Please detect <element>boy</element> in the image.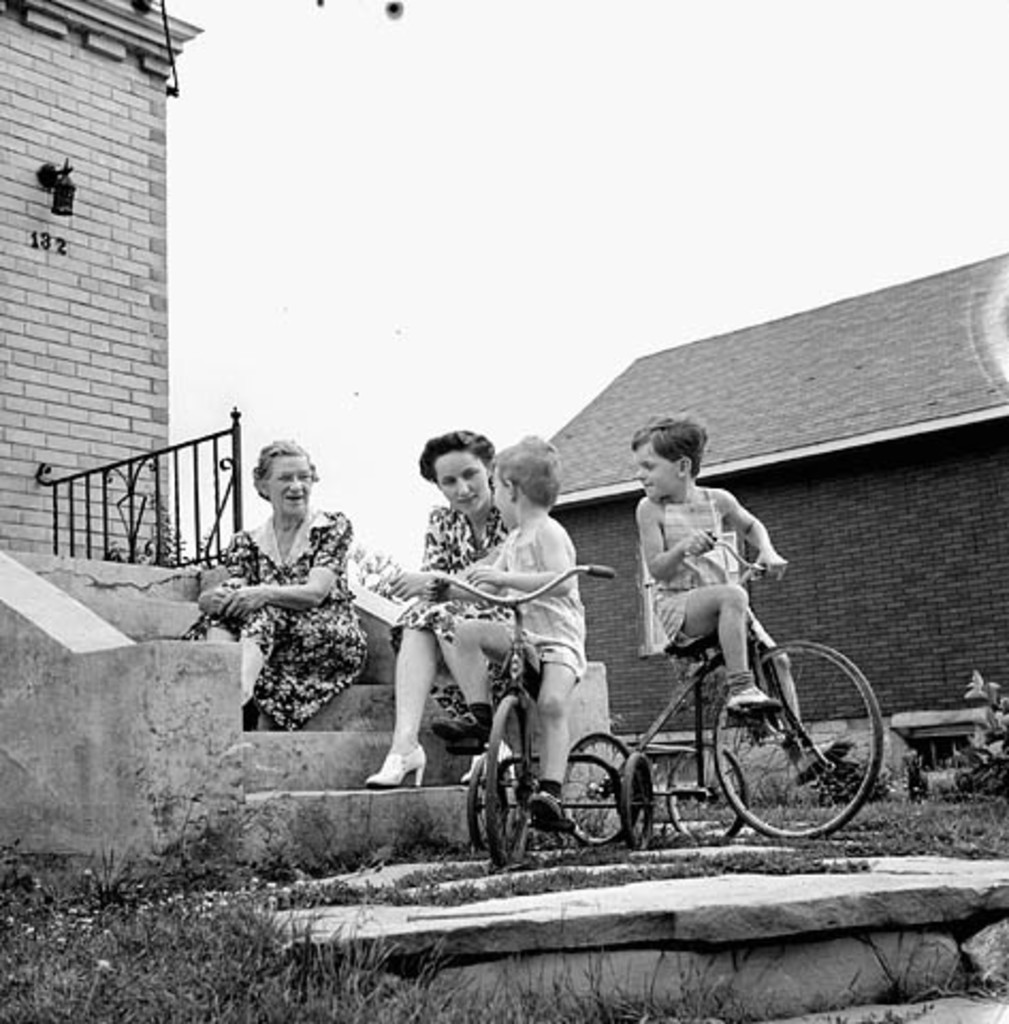
crop(422, 435, 582, 832).
